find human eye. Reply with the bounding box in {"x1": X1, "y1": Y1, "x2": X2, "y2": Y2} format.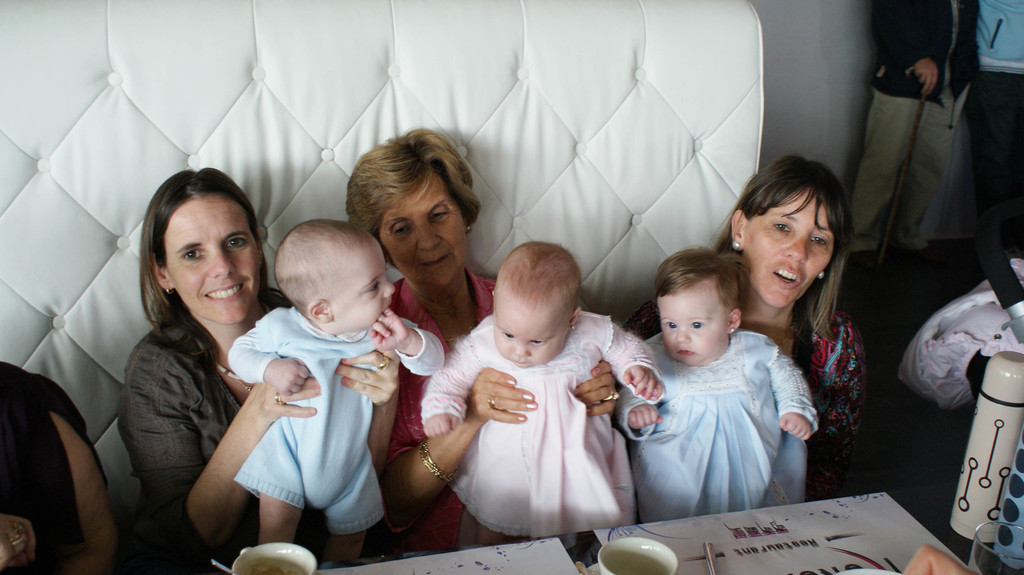
{"x1": 662, "y1": 320, "x2": 681, "y2": 329}.
